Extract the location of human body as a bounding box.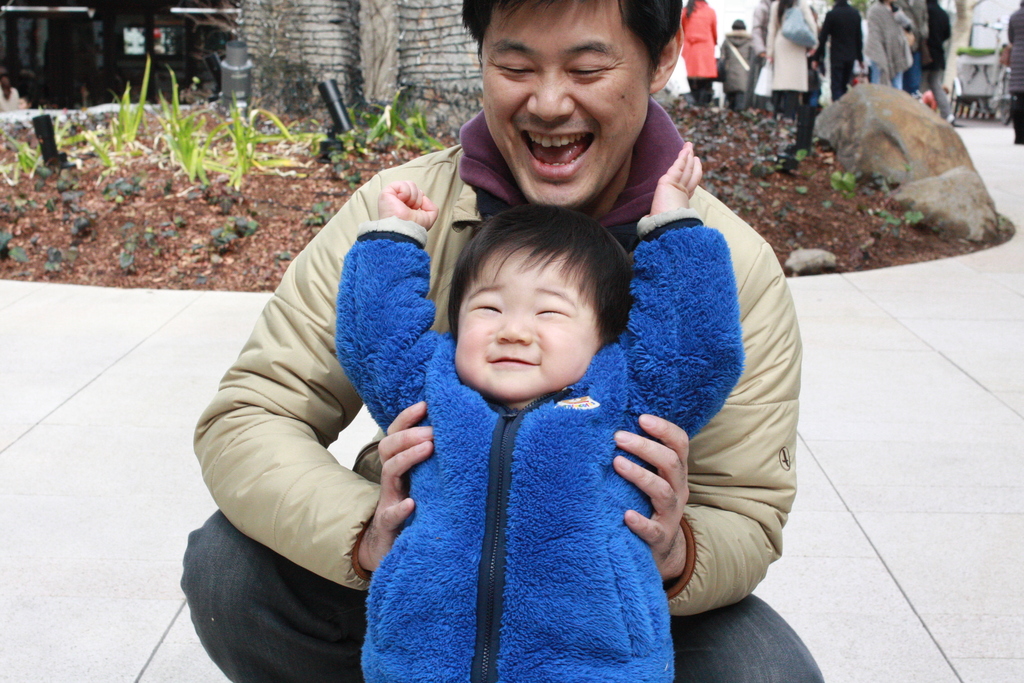
[left=920, top=0, right=956, bottom=114].
